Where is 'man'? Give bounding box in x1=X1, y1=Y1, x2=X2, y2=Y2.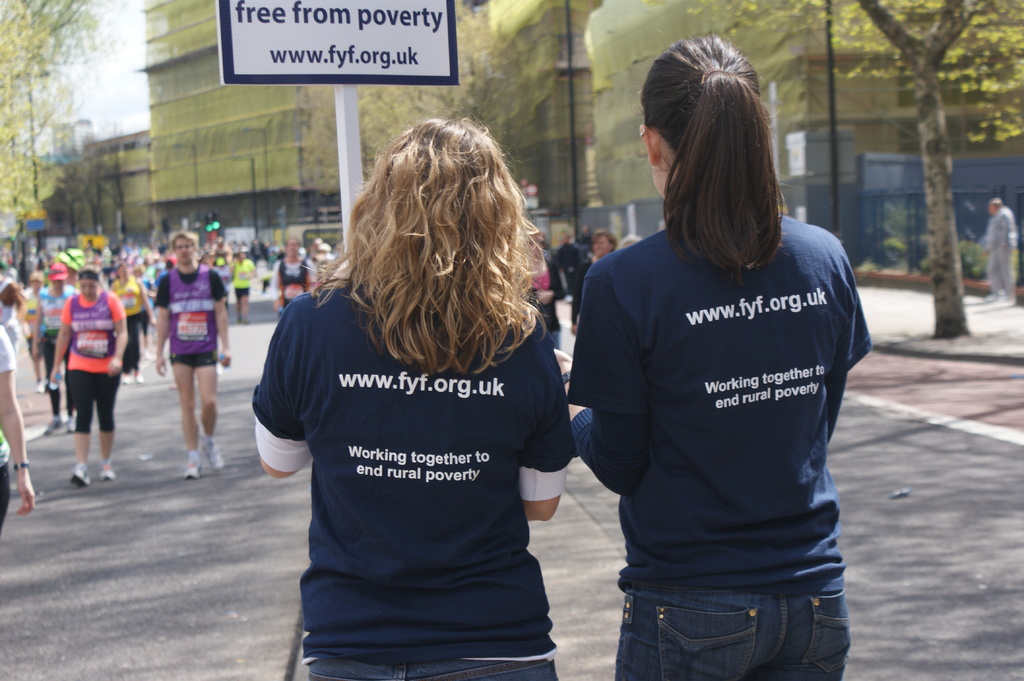
x1=159, y1=232, x2=232, y2=470.
